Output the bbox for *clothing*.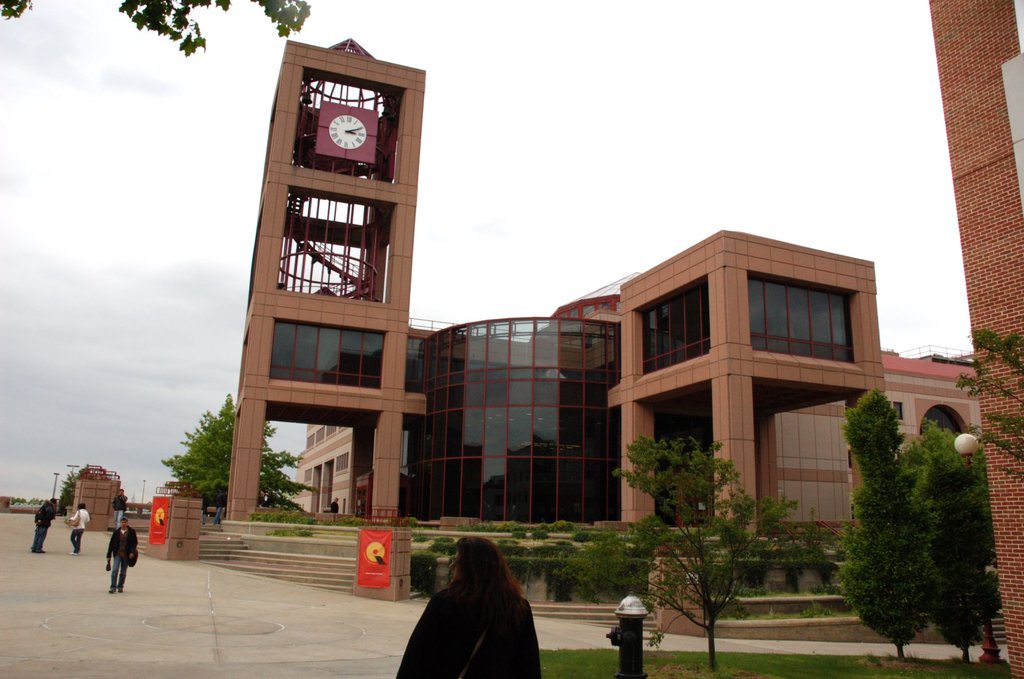
<bbox>67, 504, 86, 559</bbox>.
